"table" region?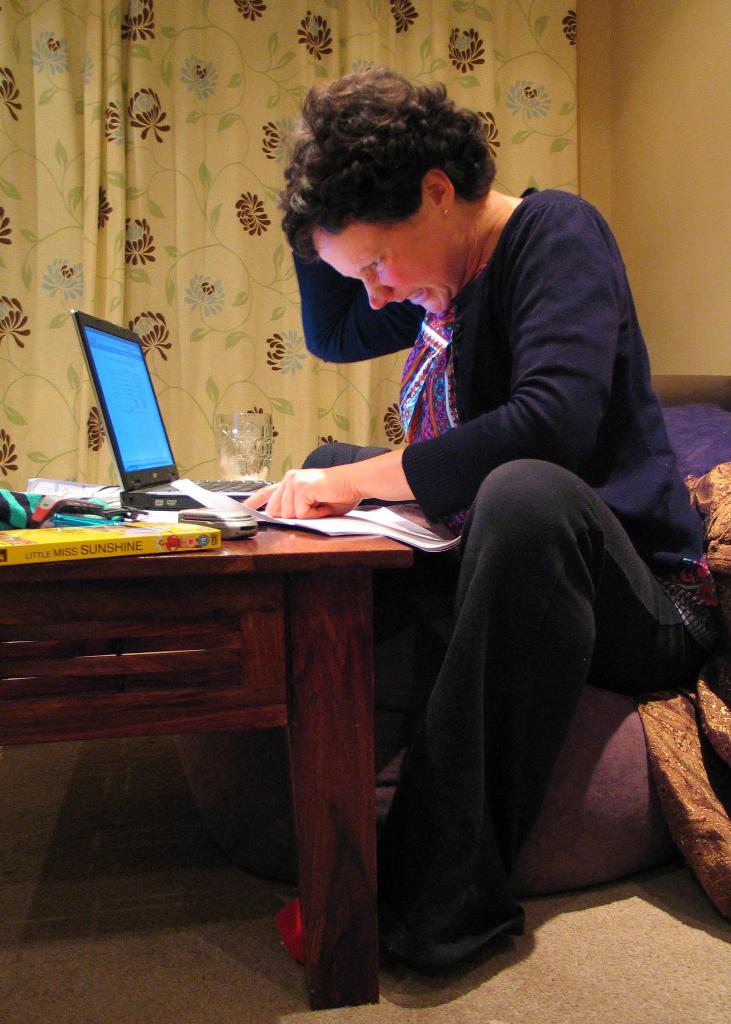
rect(1, 486, 456, 955)
